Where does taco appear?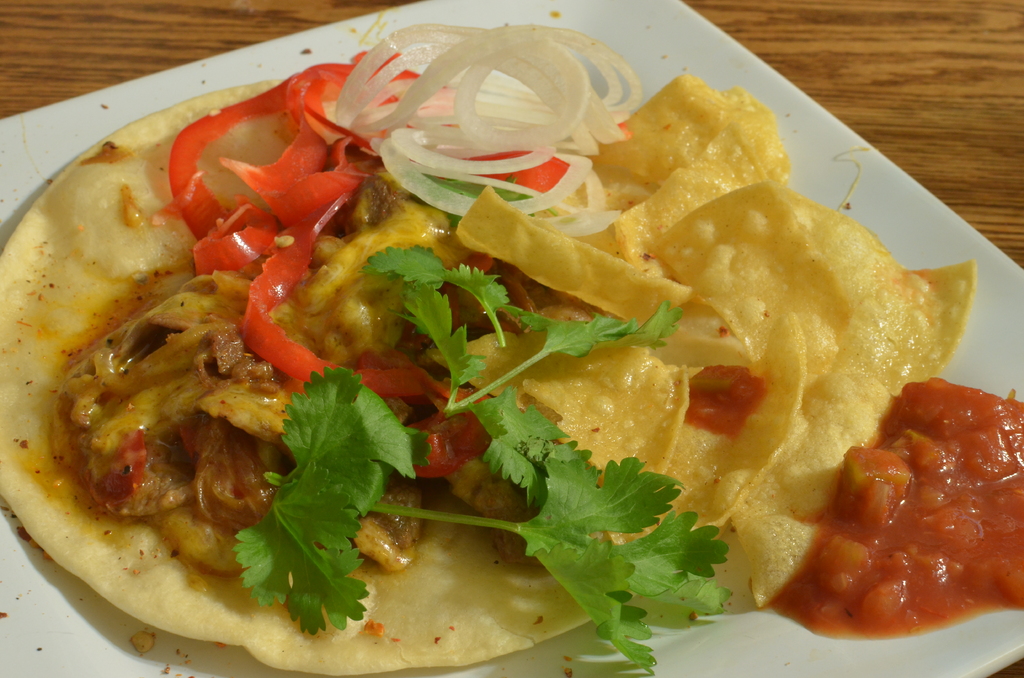
Appears at [left=0, top=75, right=687, bottom=675].
